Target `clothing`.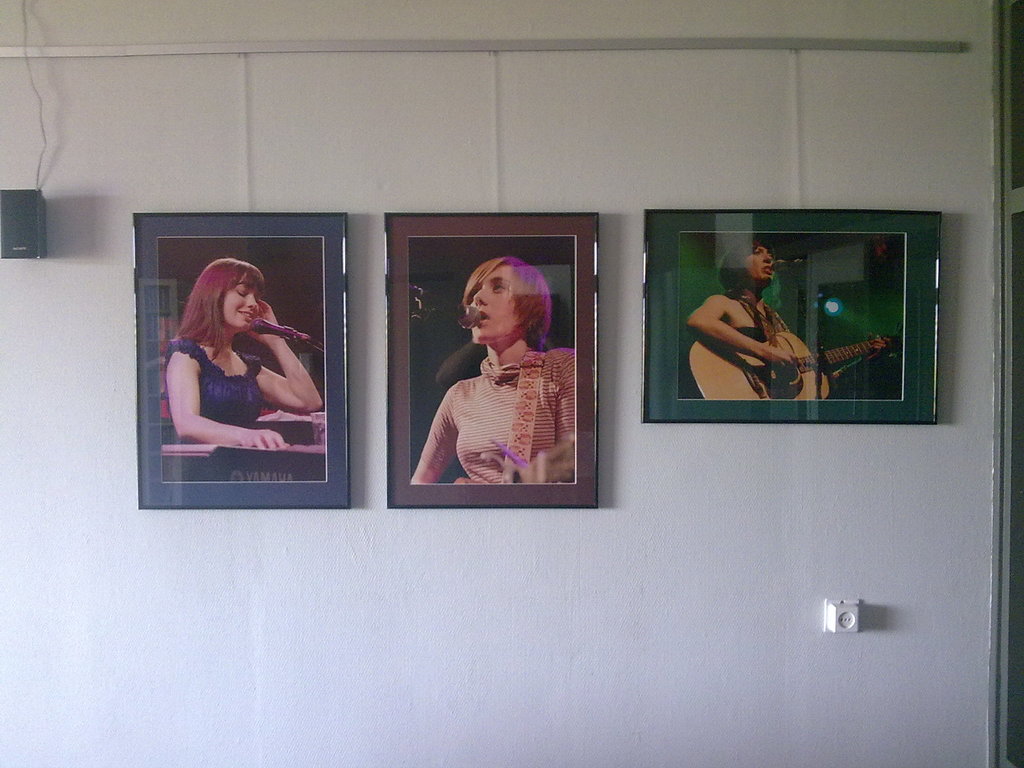
Target region: [159,330,267,430].
